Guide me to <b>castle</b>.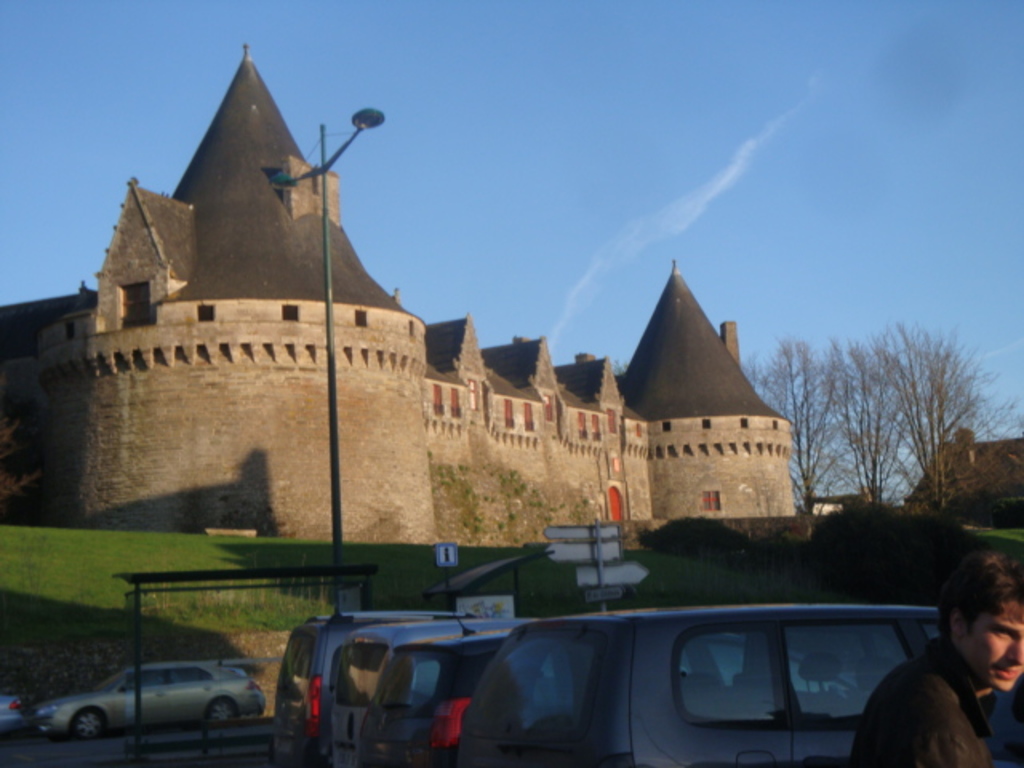
Guidance: 50 69 875 643.
